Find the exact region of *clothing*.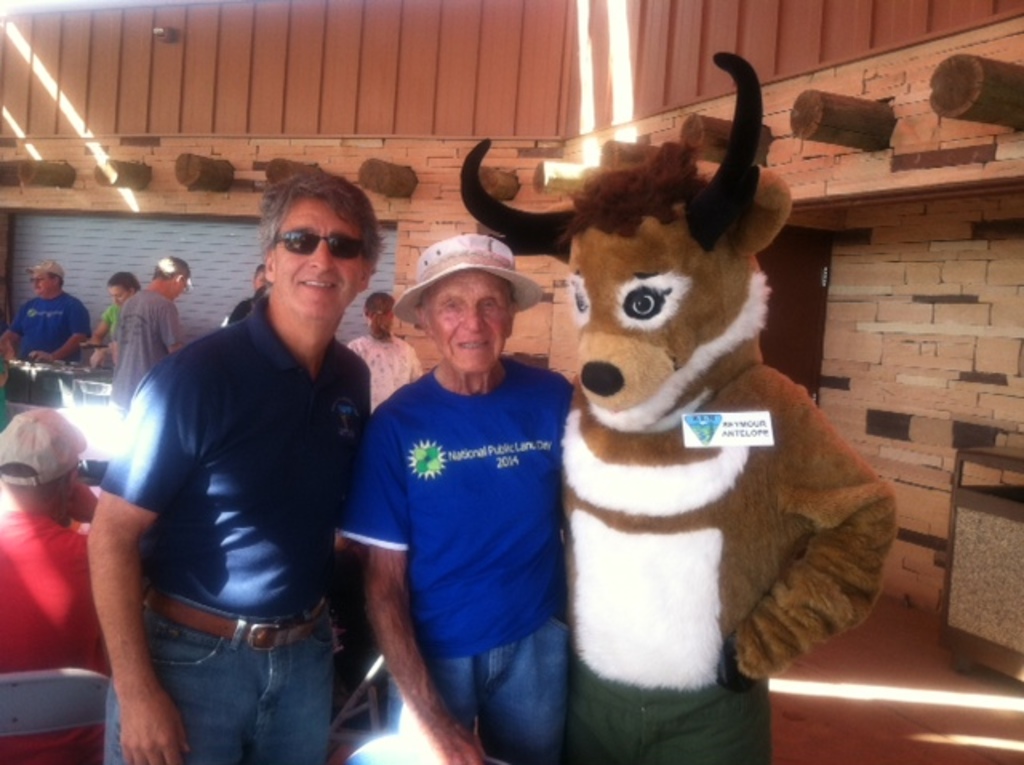
Exact region: rect(350, 336, 427, 407).
